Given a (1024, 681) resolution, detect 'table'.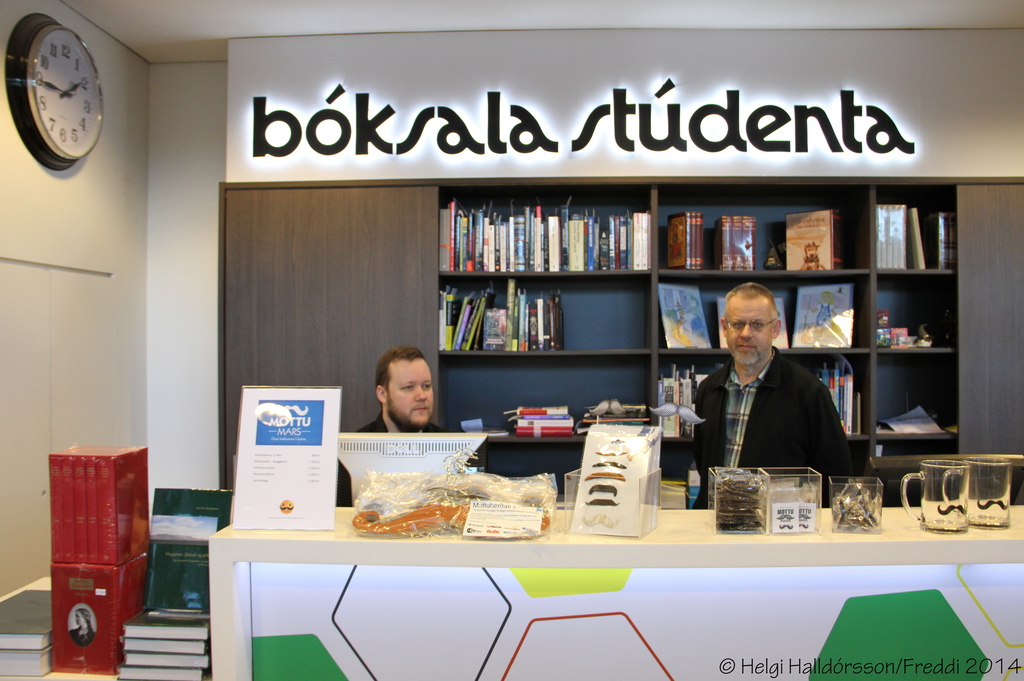
[left=209, top=502, right=1023, bottom=680].
